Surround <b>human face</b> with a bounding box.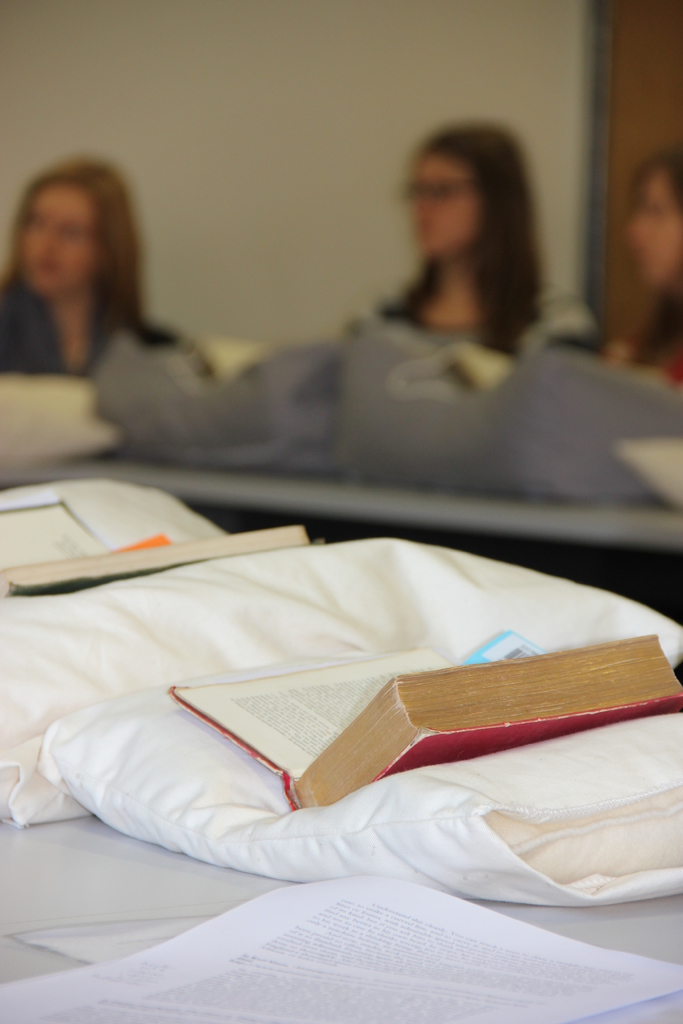
<box>410,150,481,257</box>.
